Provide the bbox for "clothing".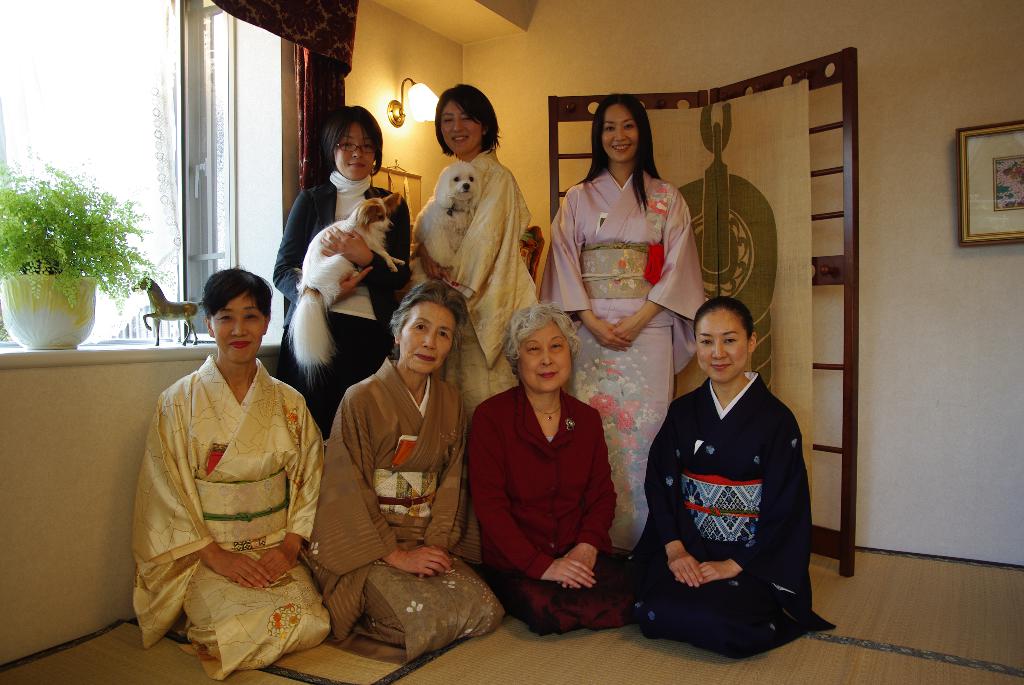
(279, 164, 406, 397).
